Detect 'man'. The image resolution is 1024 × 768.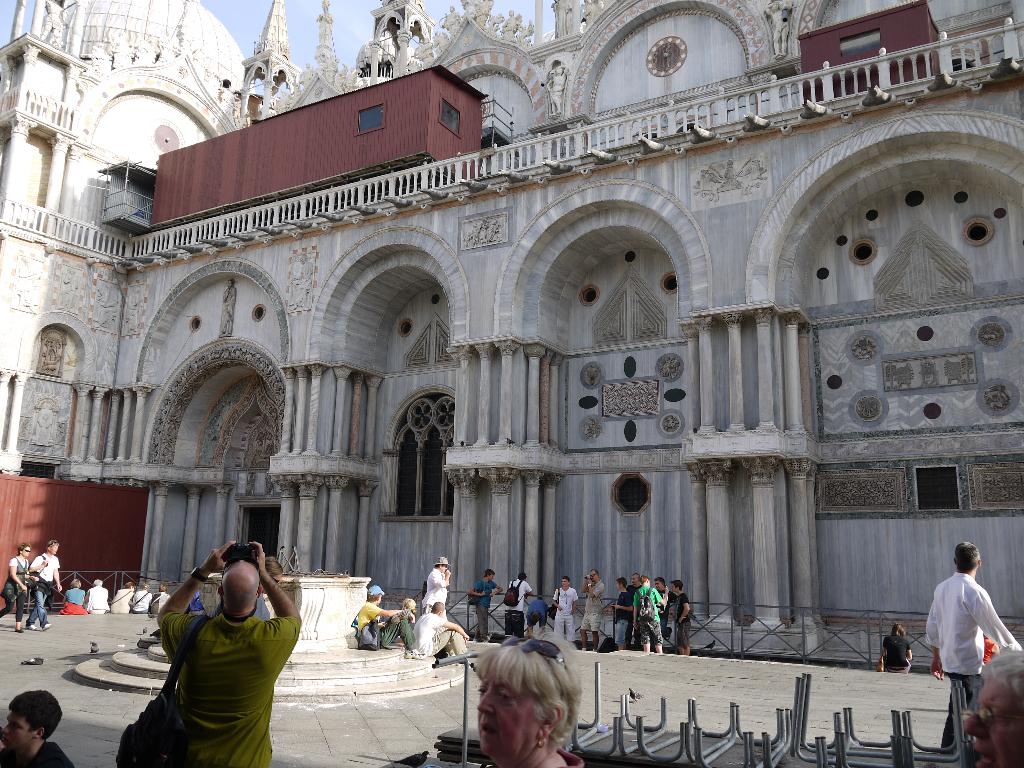
[left=630, top=567, right=641, bottom=592].
